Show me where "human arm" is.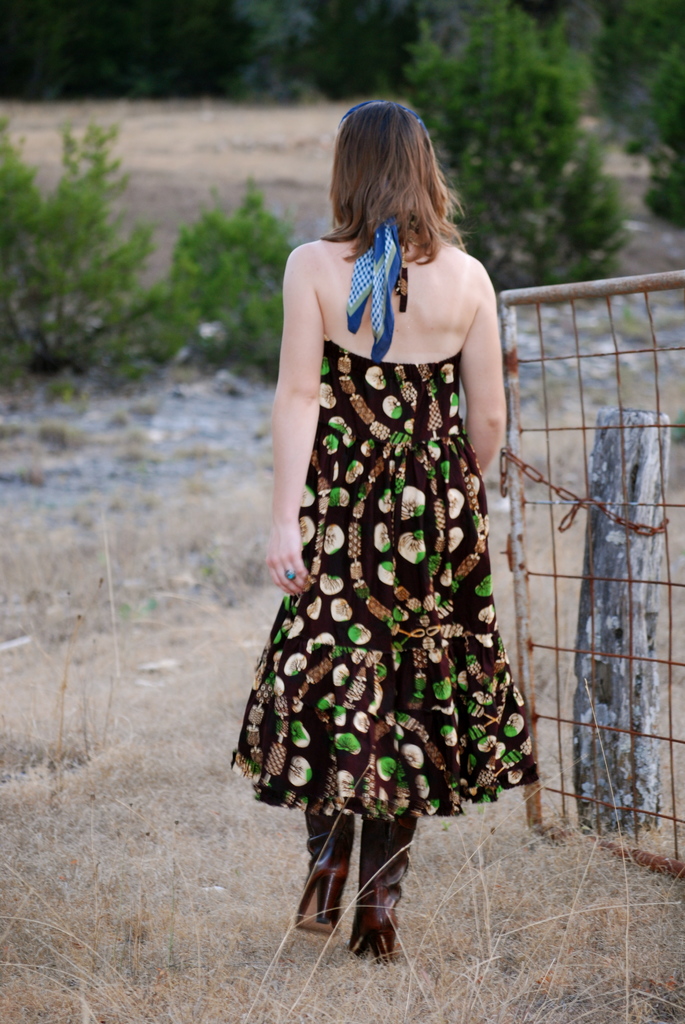
"human arm" is at [left=264, top=203, right=358, bottom=535].
